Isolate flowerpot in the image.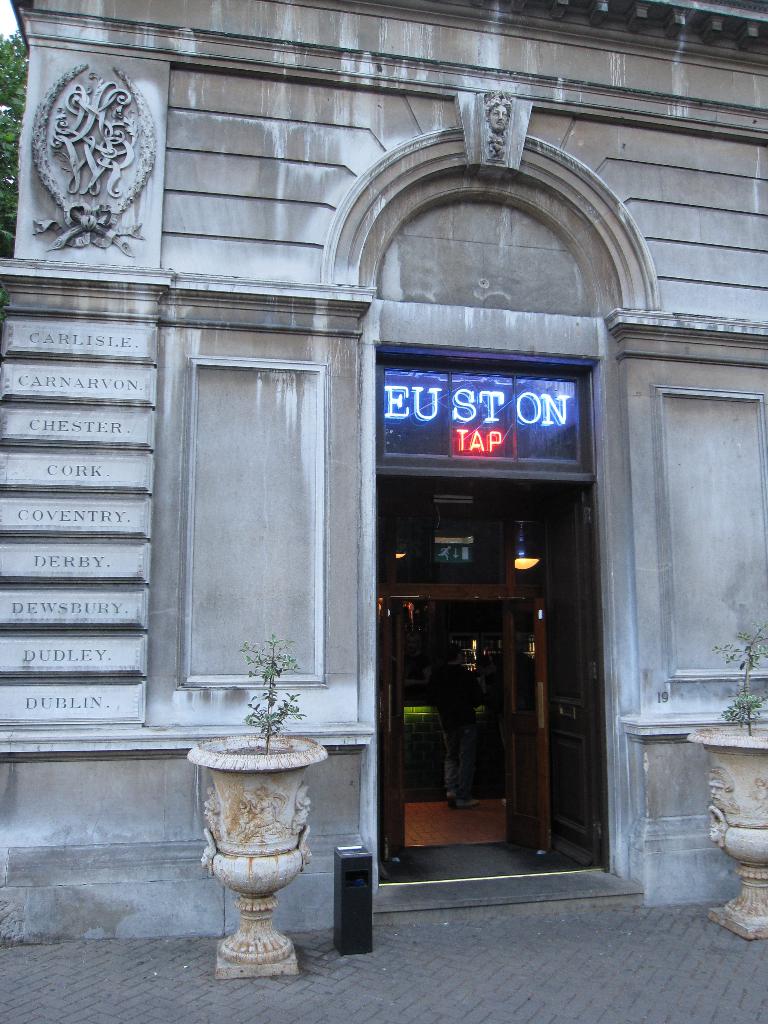
Isolated region: <bbox>685, 727, 767, 939</bbox>.
